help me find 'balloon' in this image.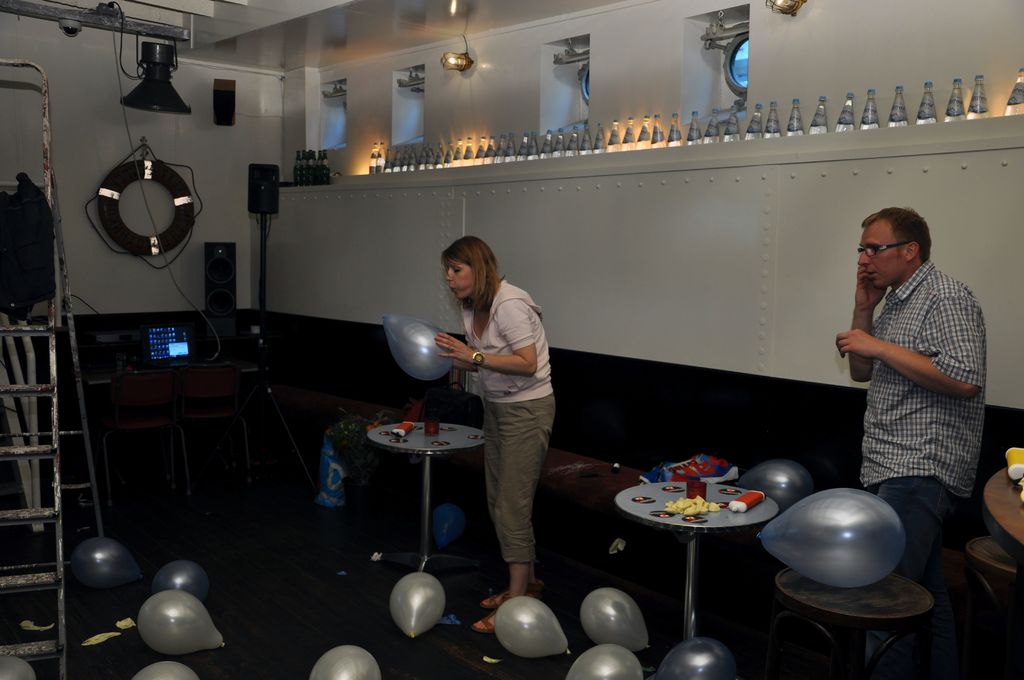
Found it: [157,562,207,600].
